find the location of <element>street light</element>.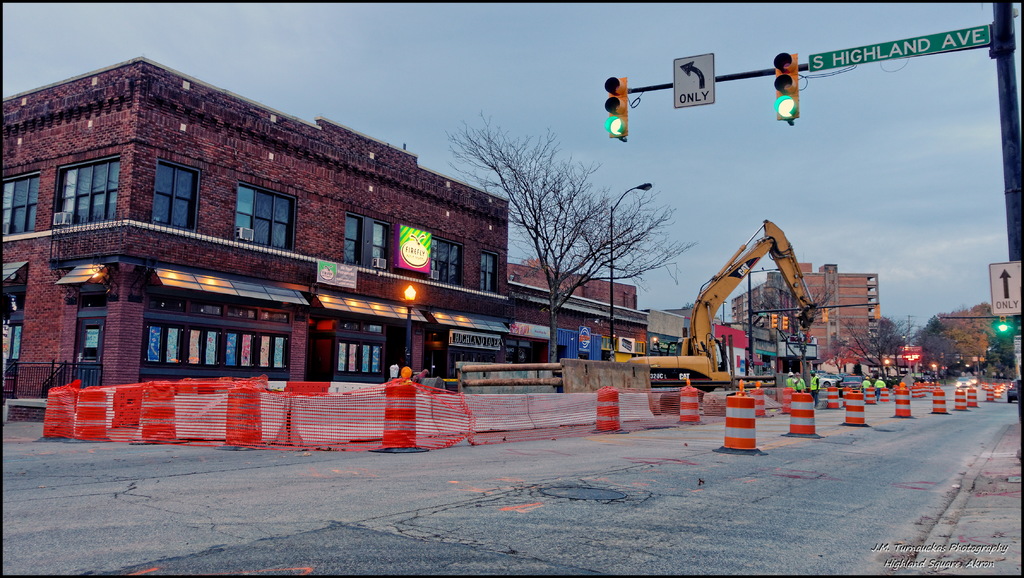
Location: 607/41/805/159.
